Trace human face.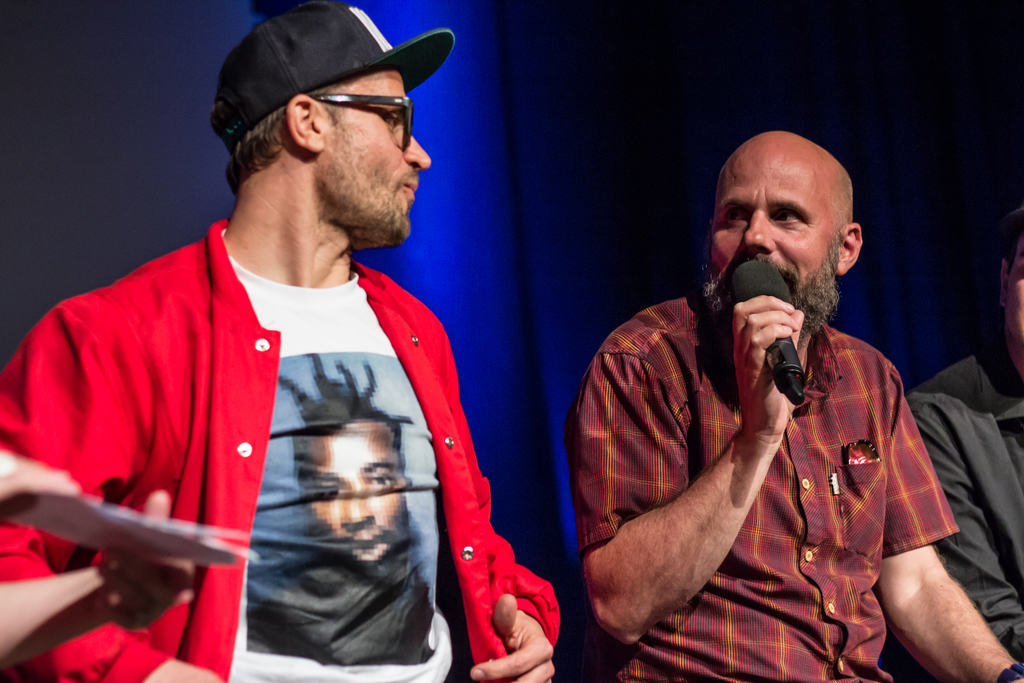
Traced to detection(322, 60, 435, 242).
